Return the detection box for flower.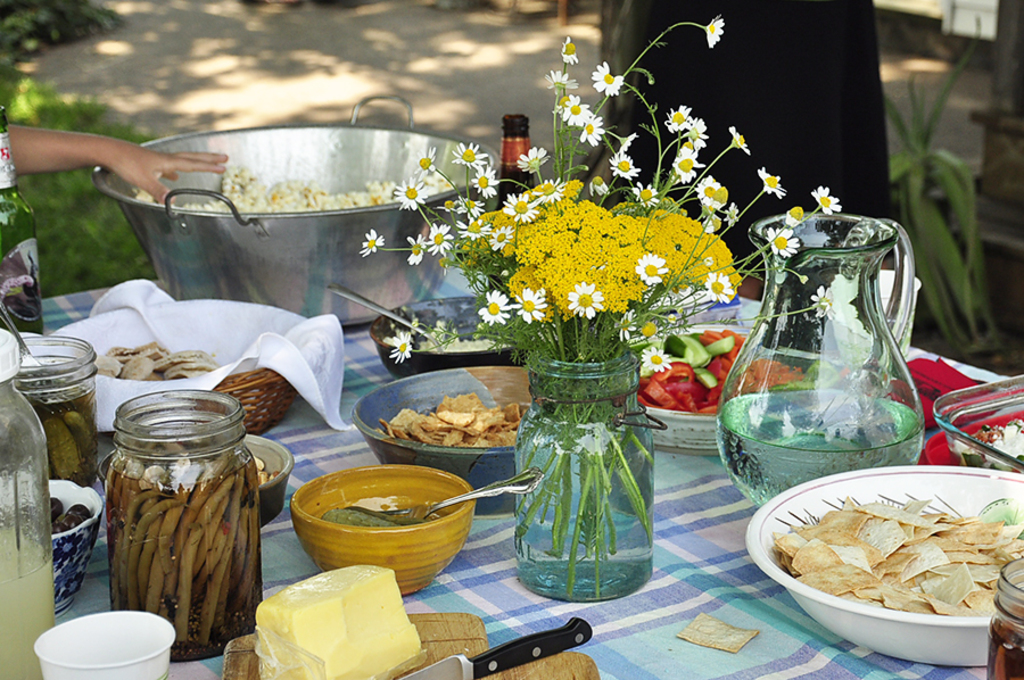
<box>588,181,611,198</box>.
